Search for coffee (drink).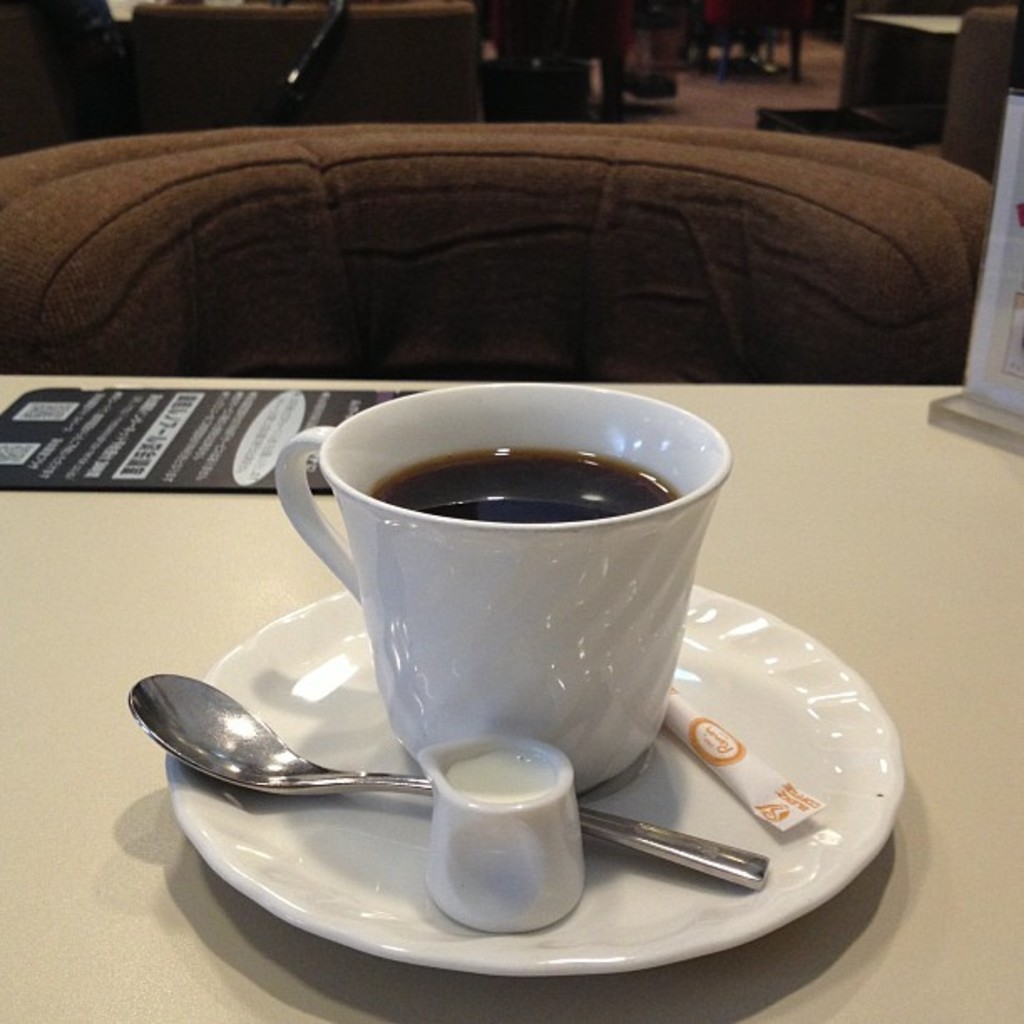
Found at <region>373, 450, 678, 527</region>.
